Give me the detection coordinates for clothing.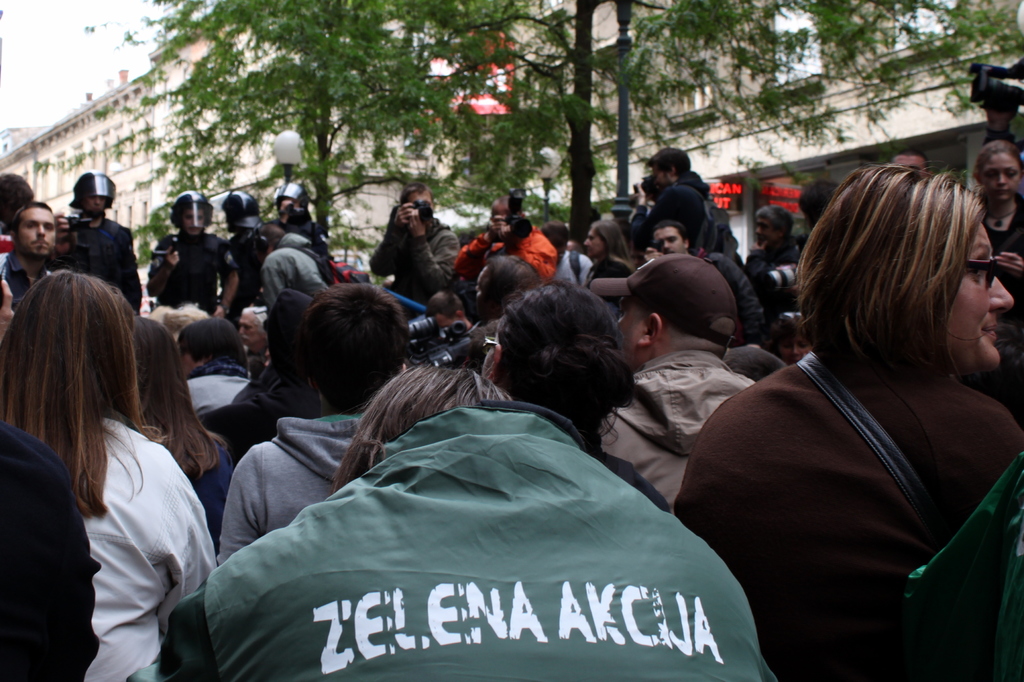
x1=718, y1=252, x2=748, y2=291.
